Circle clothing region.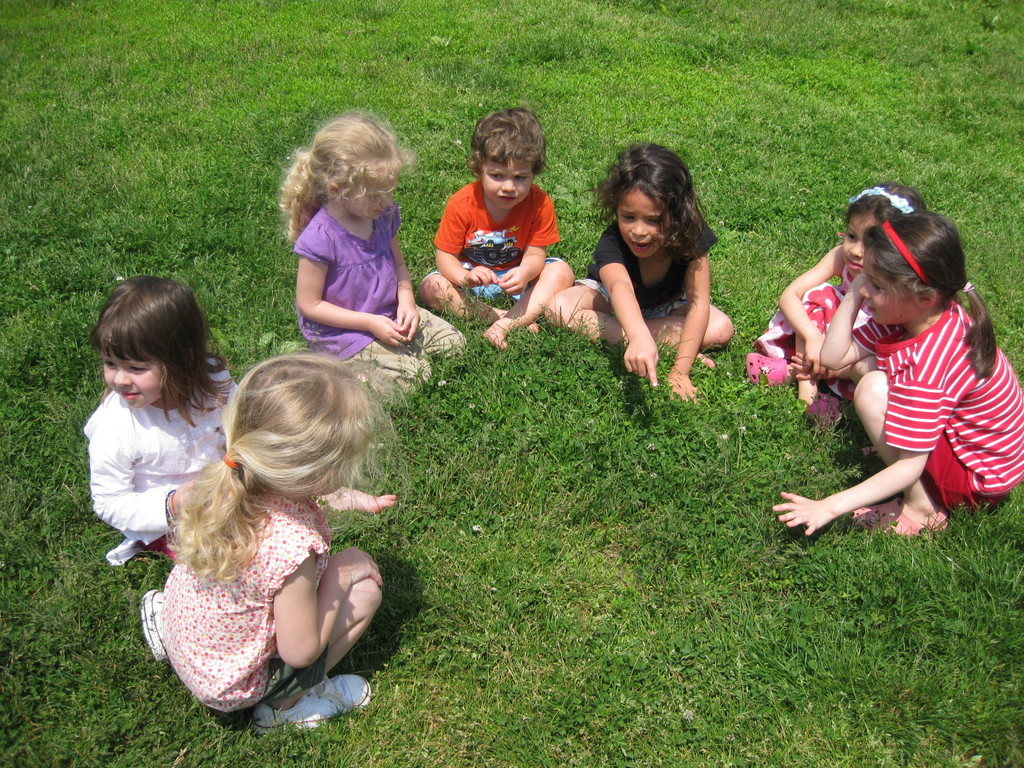
Region: region(86, 385, 230, 544).
